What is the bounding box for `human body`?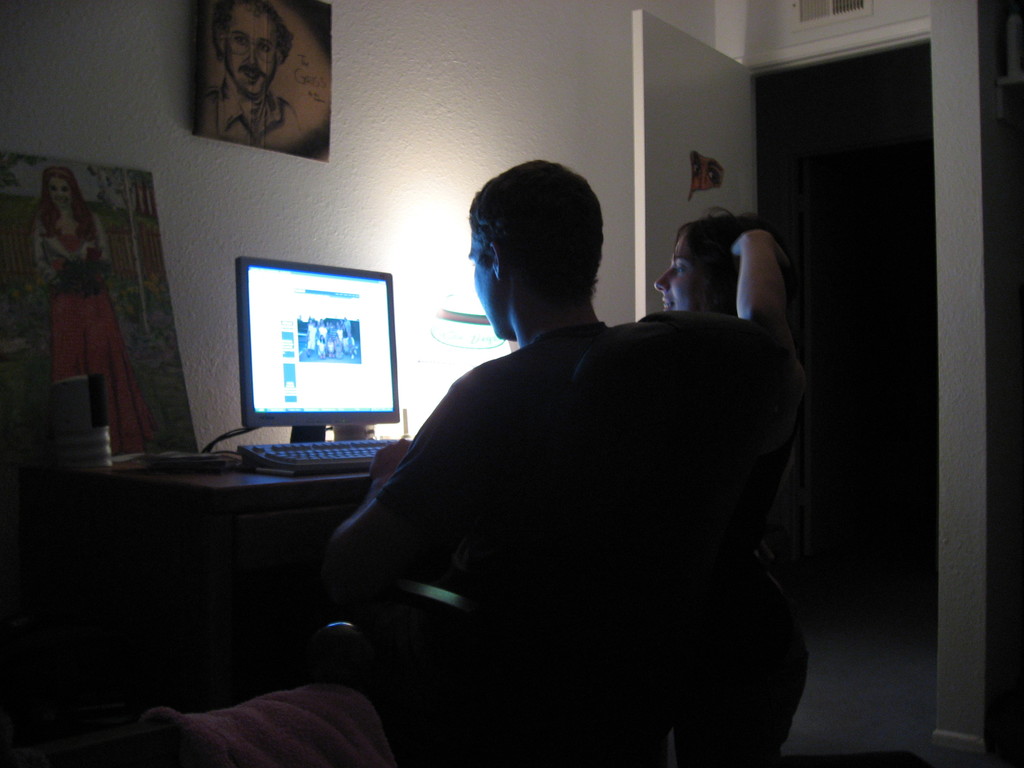
box(330, 154, 704, 767).
